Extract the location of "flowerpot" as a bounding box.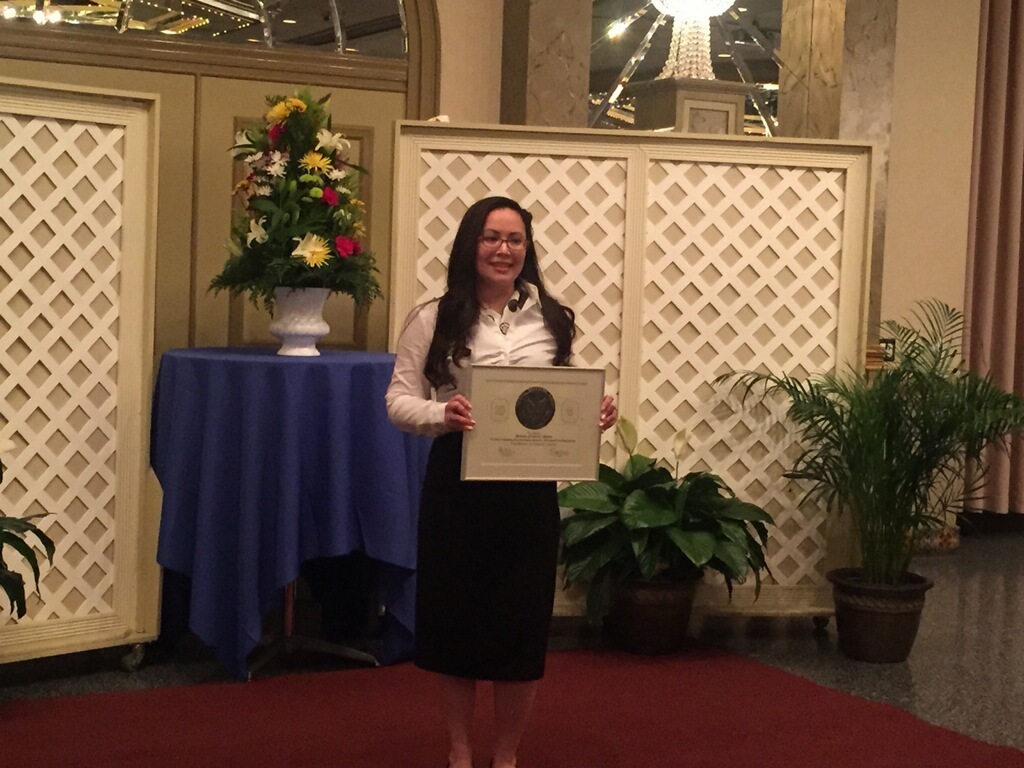
[268,283,332,360].
